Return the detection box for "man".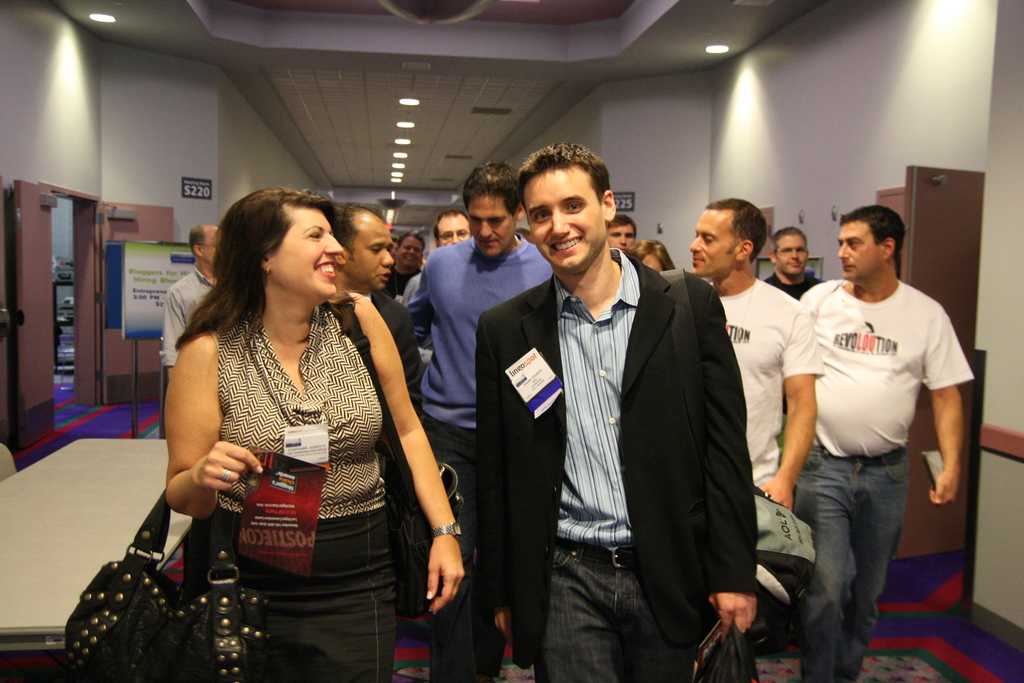
l=516, t=226, r=536, b=245.
